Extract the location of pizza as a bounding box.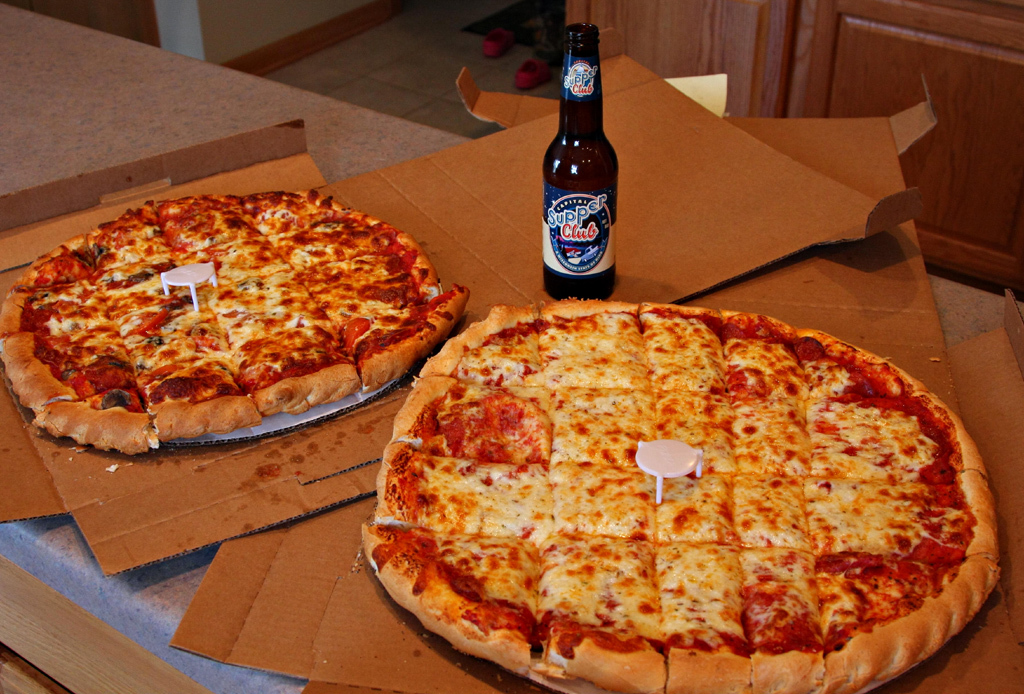
[362, 299, 999, 688].
